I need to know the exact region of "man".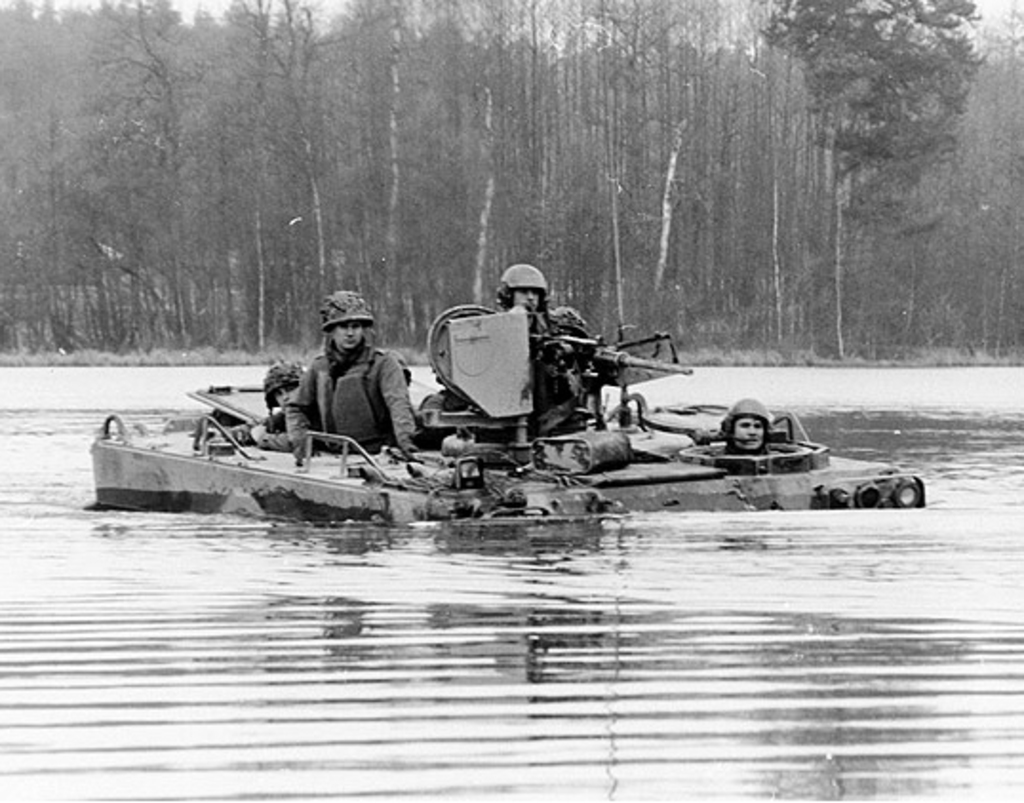
Region: rect(259, 360, 308, 411).
